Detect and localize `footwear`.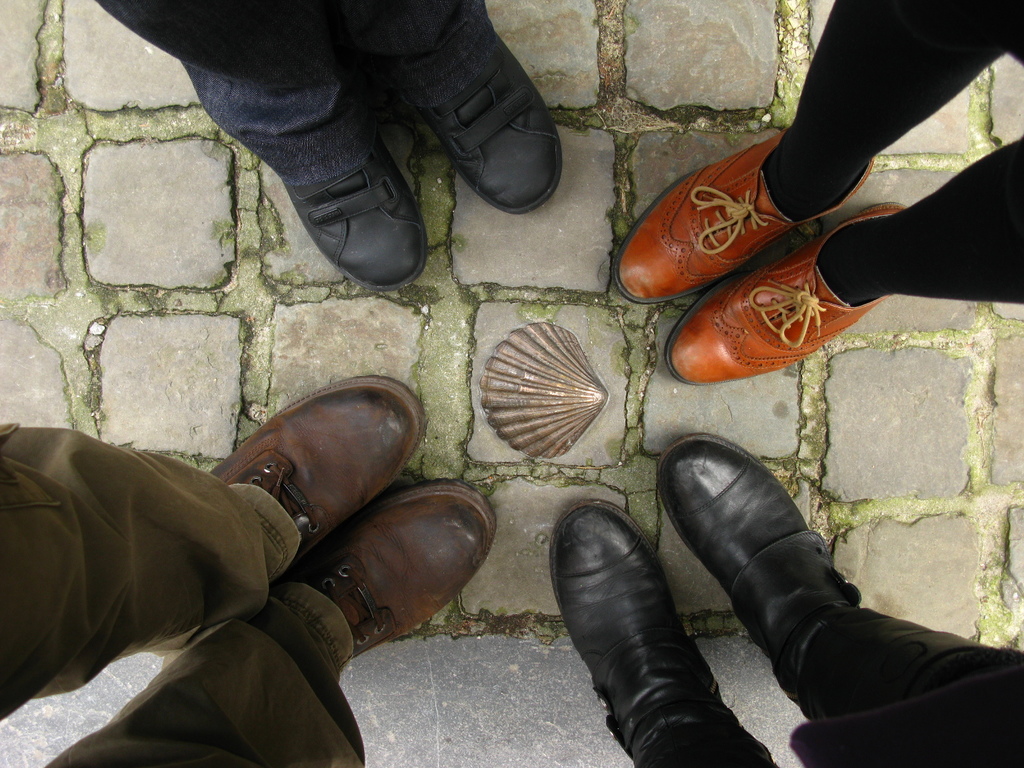
Localized at 285:481:498:662.
